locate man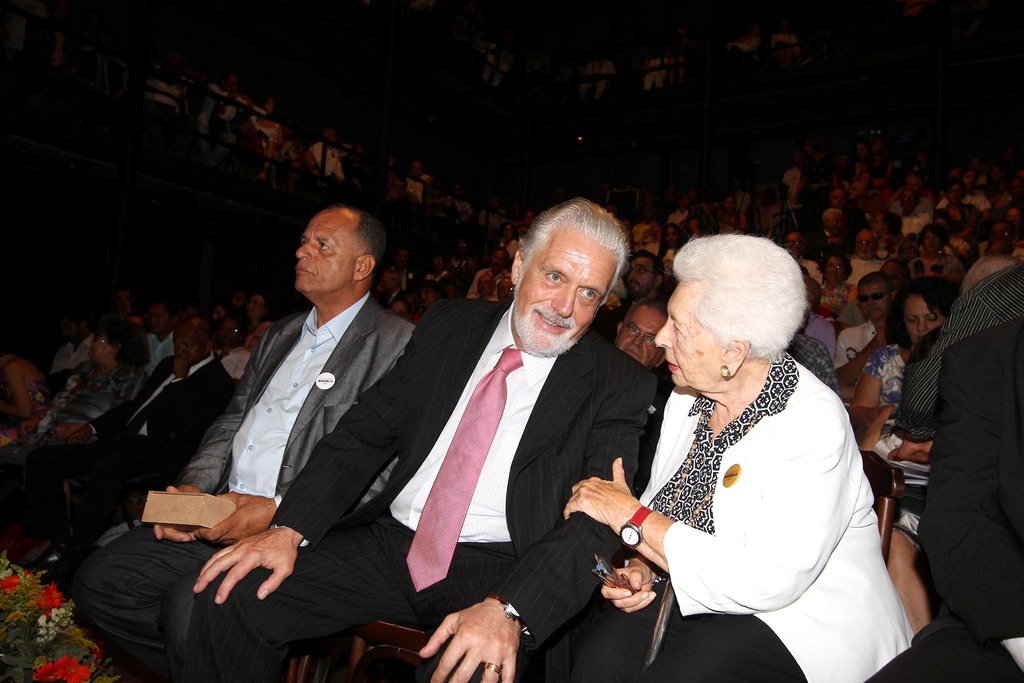
[left=989, top=218, right=1018, bottom=242]
